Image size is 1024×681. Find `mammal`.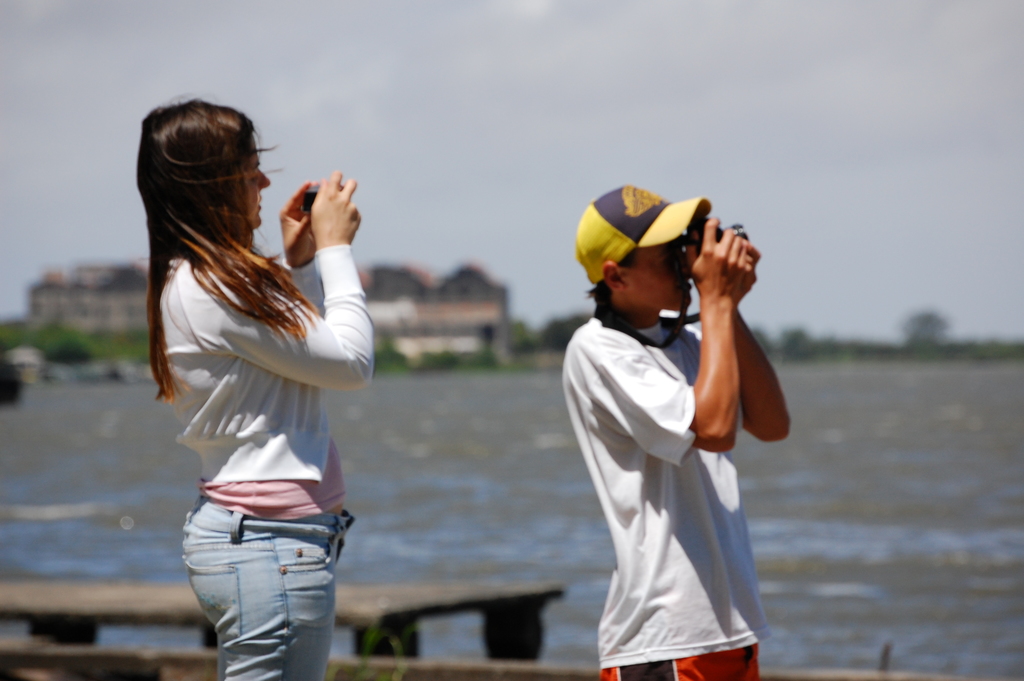
Rect(560, 180, 792, 680).
